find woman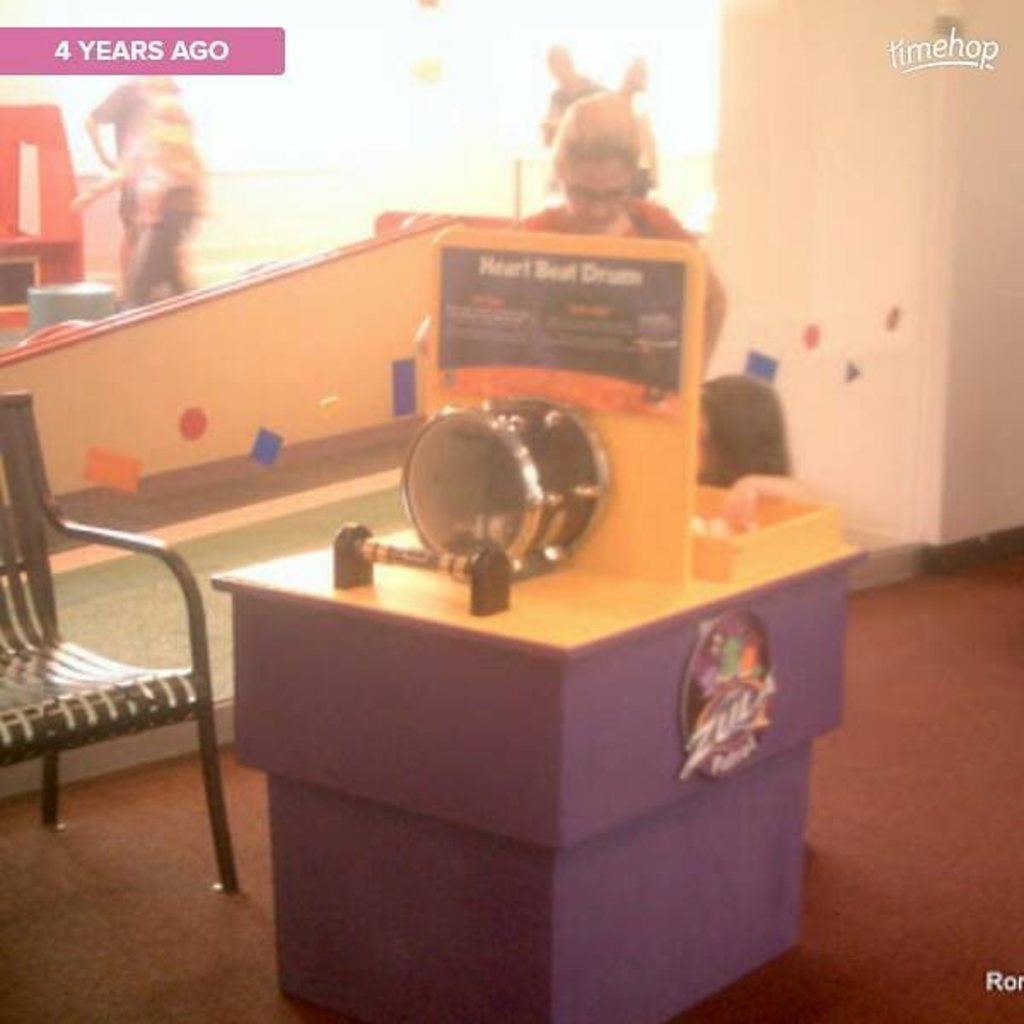
(510,94,732,404)
